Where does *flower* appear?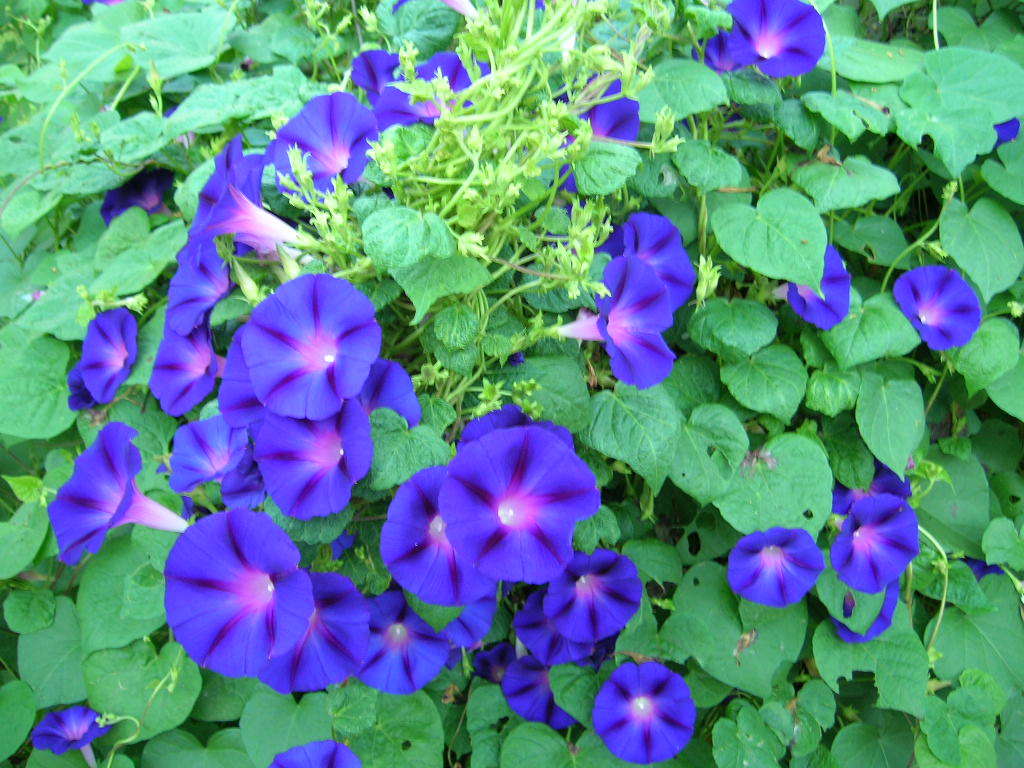
Appears at Rect(169, 136, 307, 262).
